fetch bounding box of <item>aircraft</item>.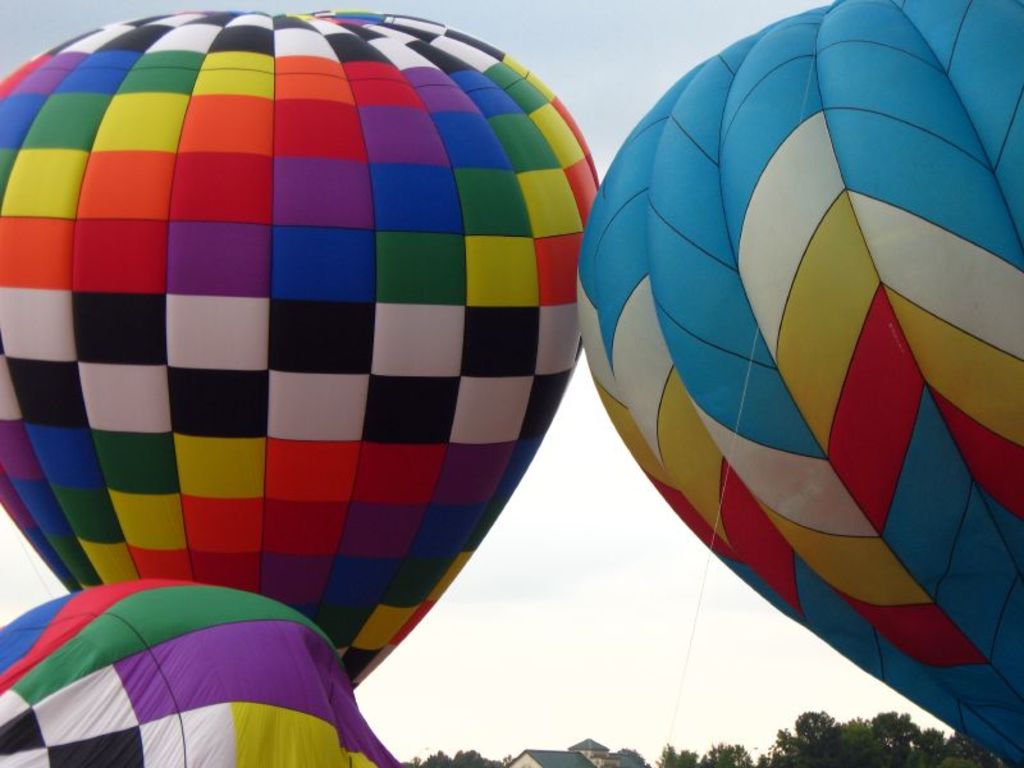
Bbox: (left=575, top=0, right=1023, bottom=767).
